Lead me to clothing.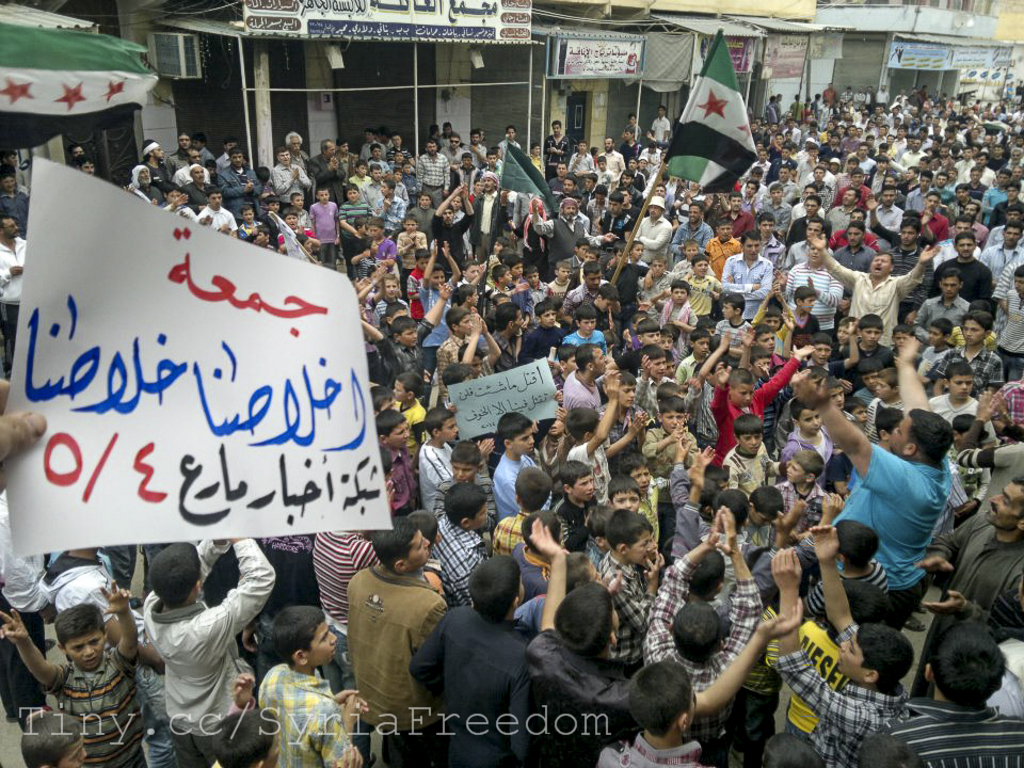
Lead to Rect(362, 181, 379, 207).
